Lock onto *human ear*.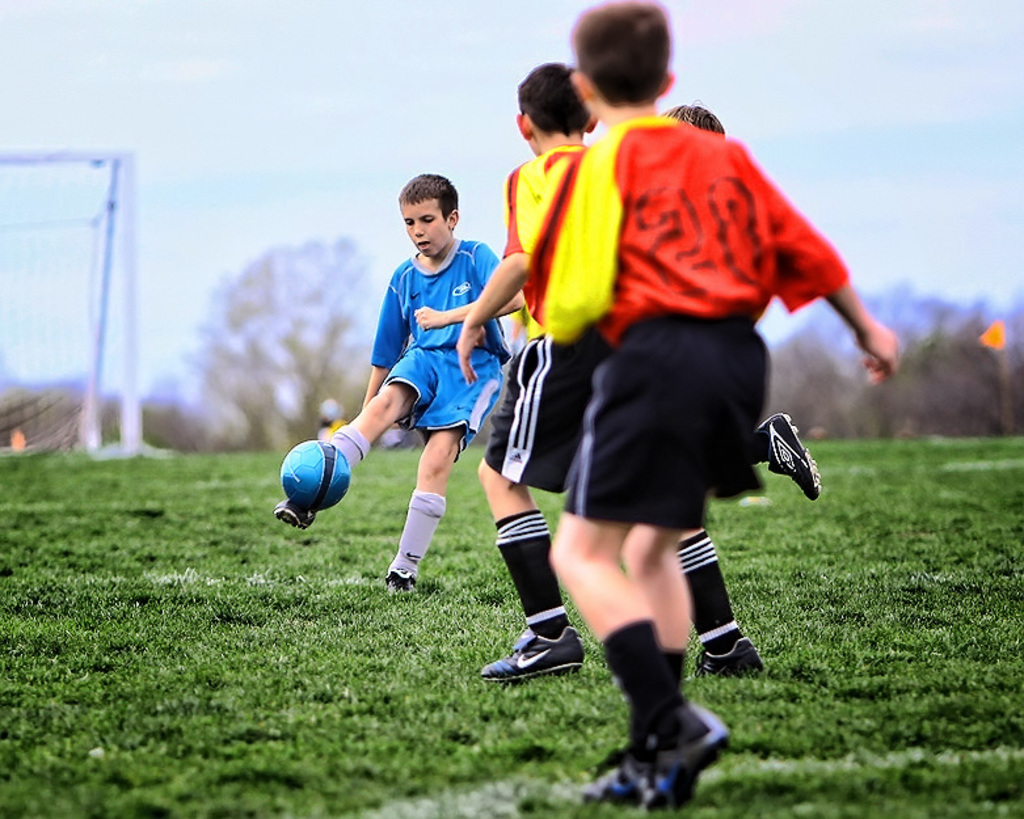
Locked: {"left": 583, "top": 115, "right": 594, "bottom": 132}.
